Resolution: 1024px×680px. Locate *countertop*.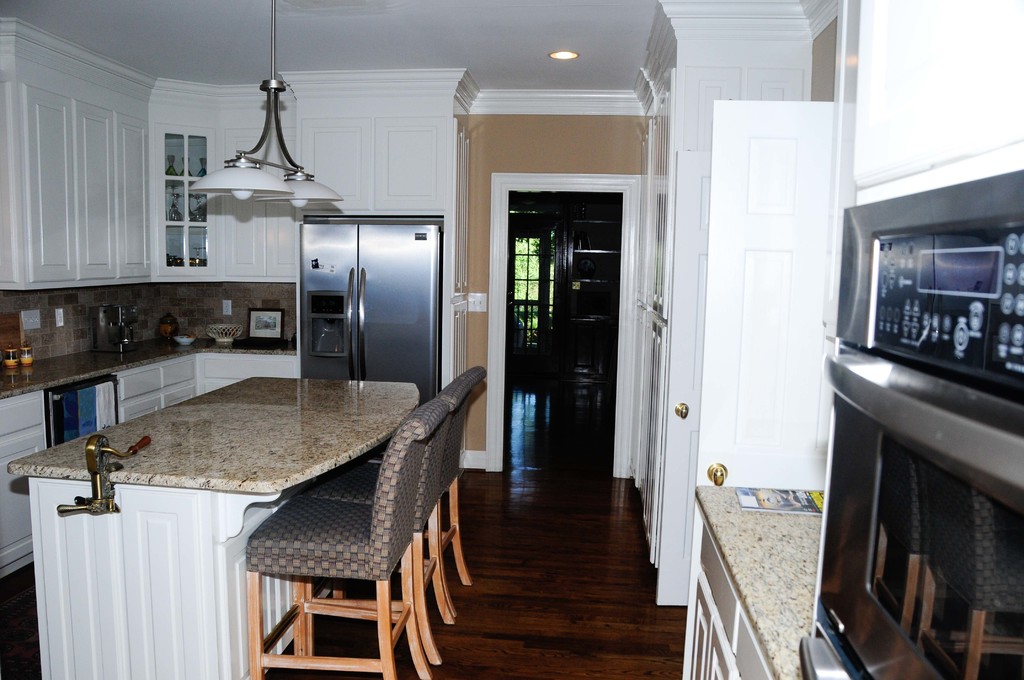
left=6, top=373, right=419, bottom=493.
